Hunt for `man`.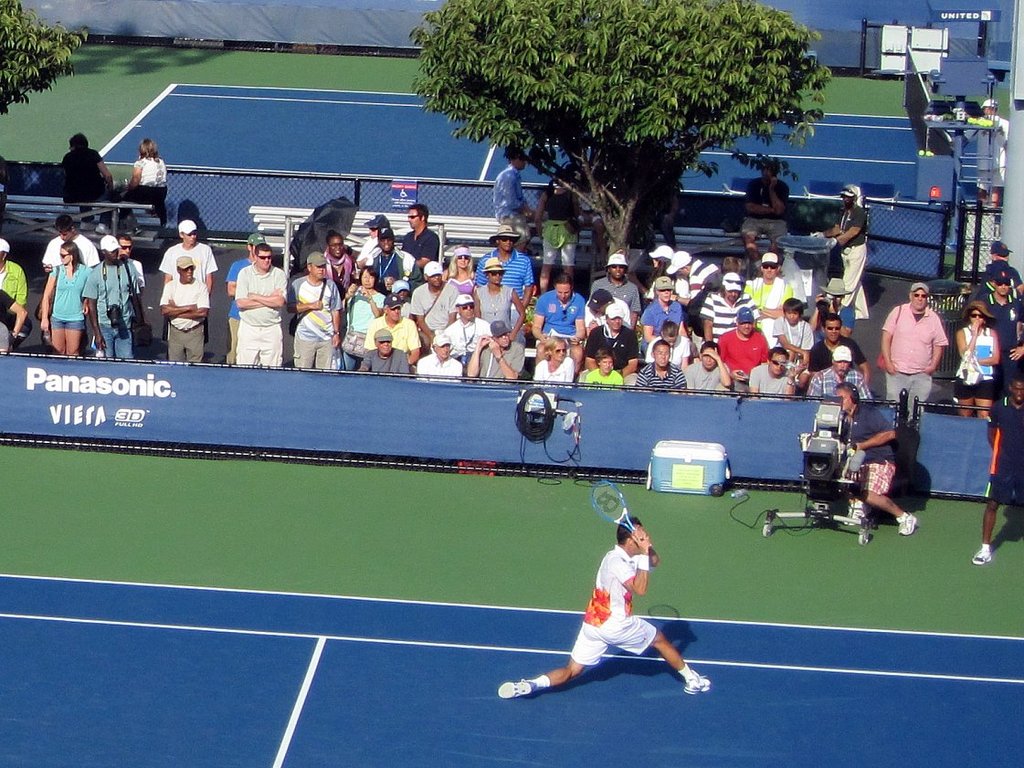
Hunted down at box(684, 340, 734, 397).
